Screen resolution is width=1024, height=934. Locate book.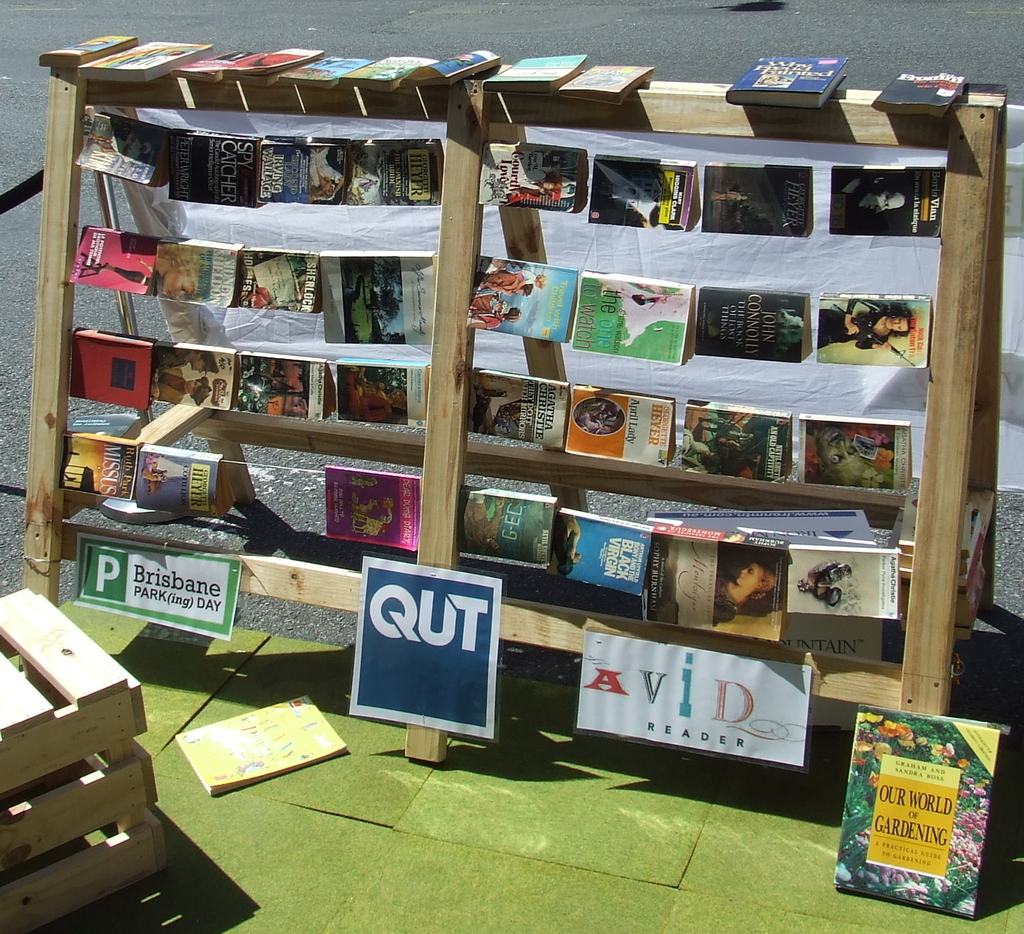
bbox=(783, 547, 896, 617).
